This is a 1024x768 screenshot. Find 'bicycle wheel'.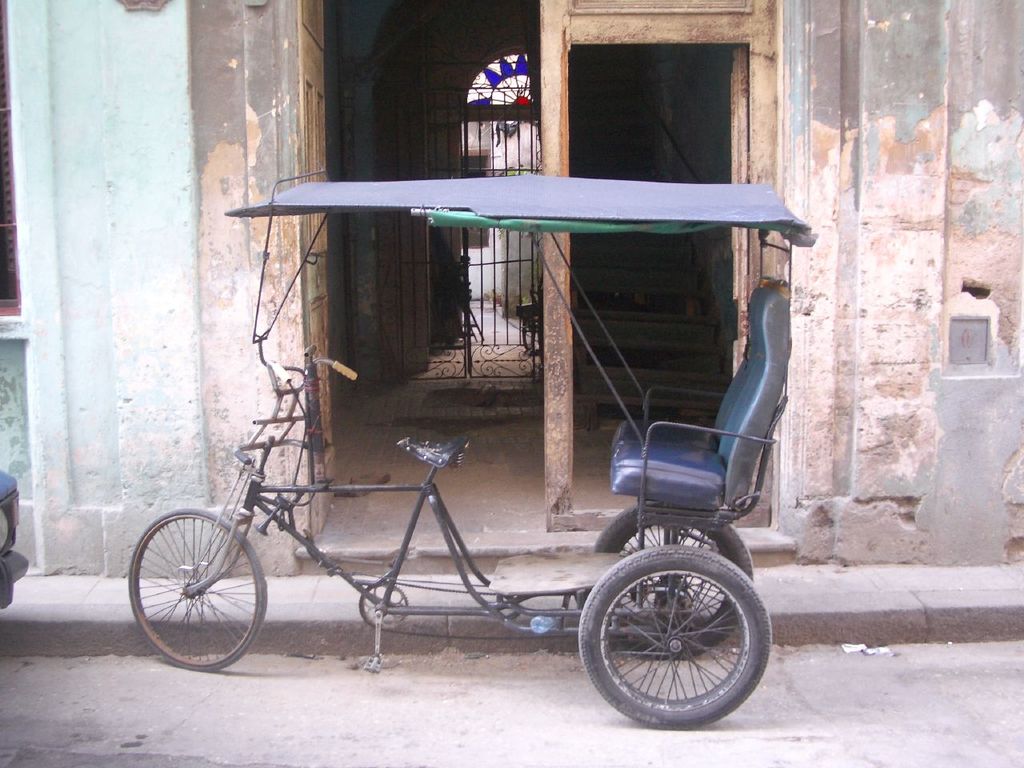
Bounding box: left=133, top=517, right=274, bottom=666.
